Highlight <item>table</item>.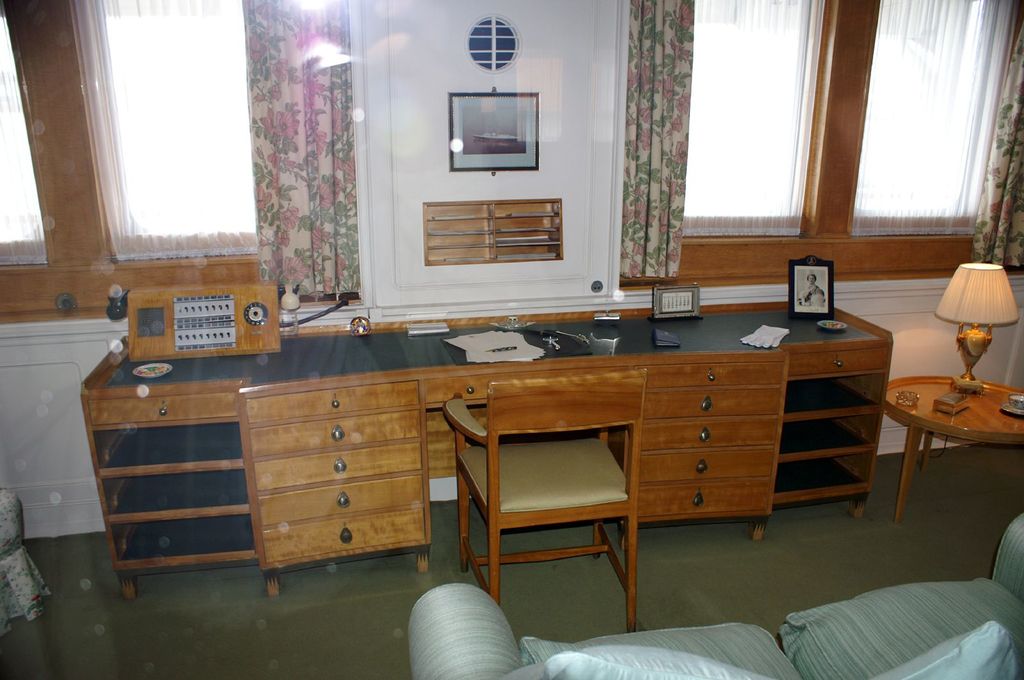
Highlighted region: crop(895, 351, 1018, 523).
